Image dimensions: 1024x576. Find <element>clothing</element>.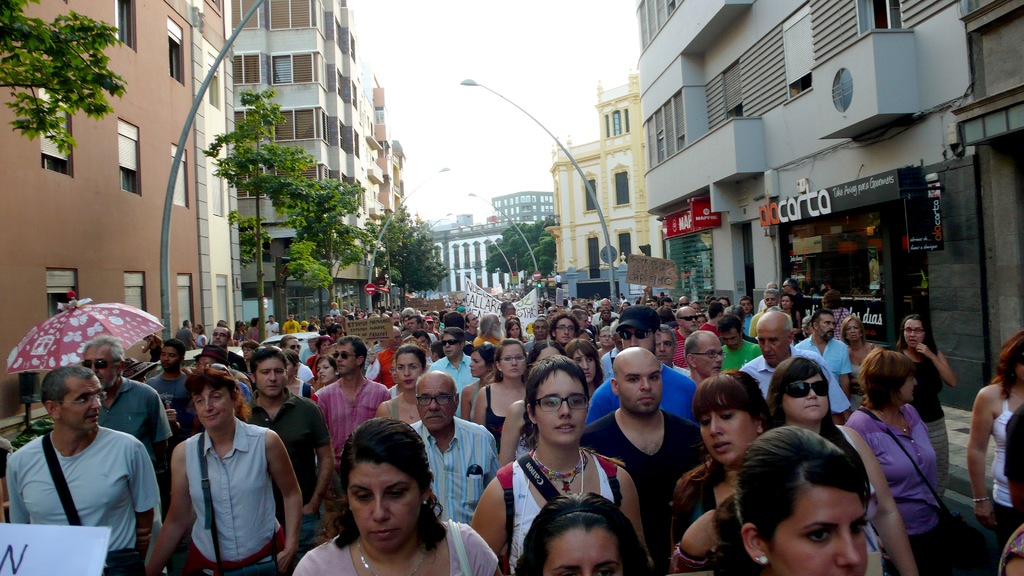
x1=300, y1=361, x2=314, y2=387.
